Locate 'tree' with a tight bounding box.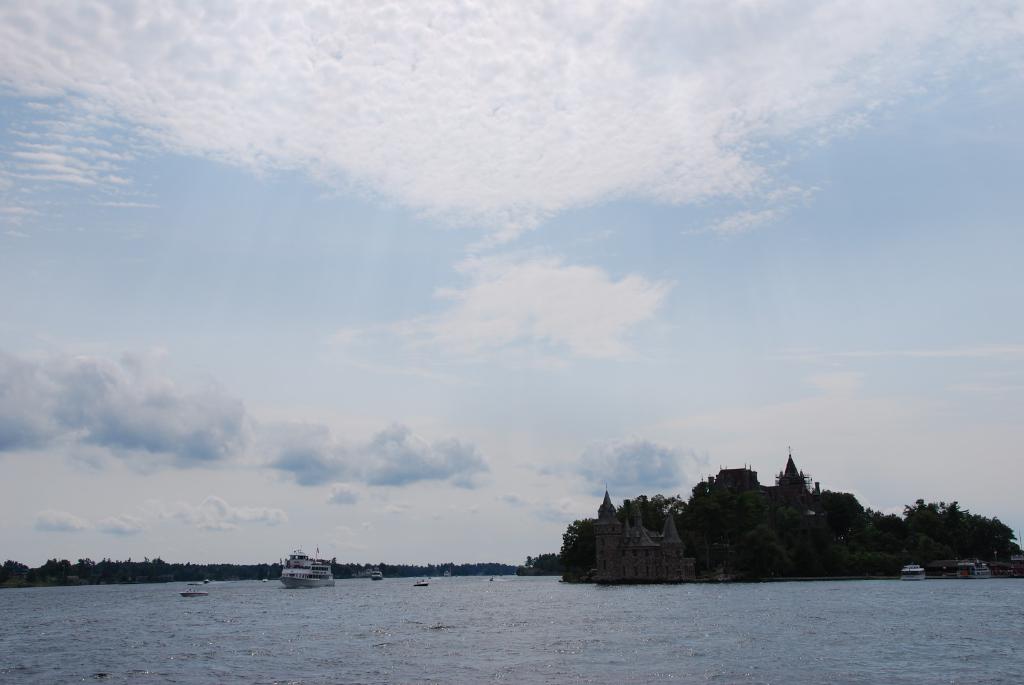
<box>550,450,1023,579</box>.
